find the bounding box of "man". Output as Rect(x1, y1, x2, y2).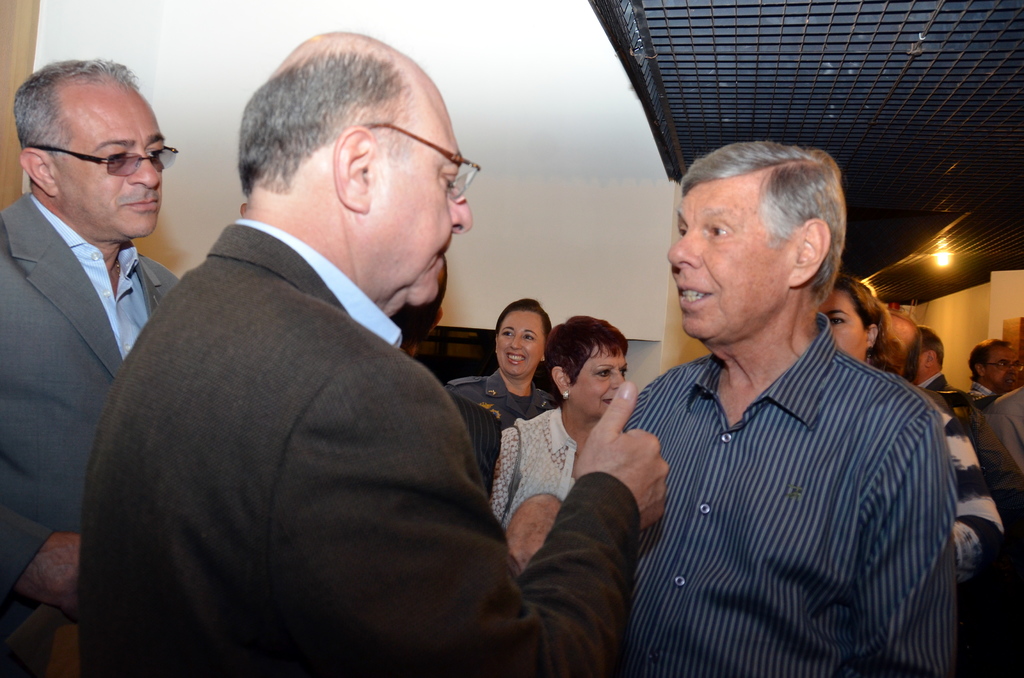
Rect(111, 20, 678, 665).
